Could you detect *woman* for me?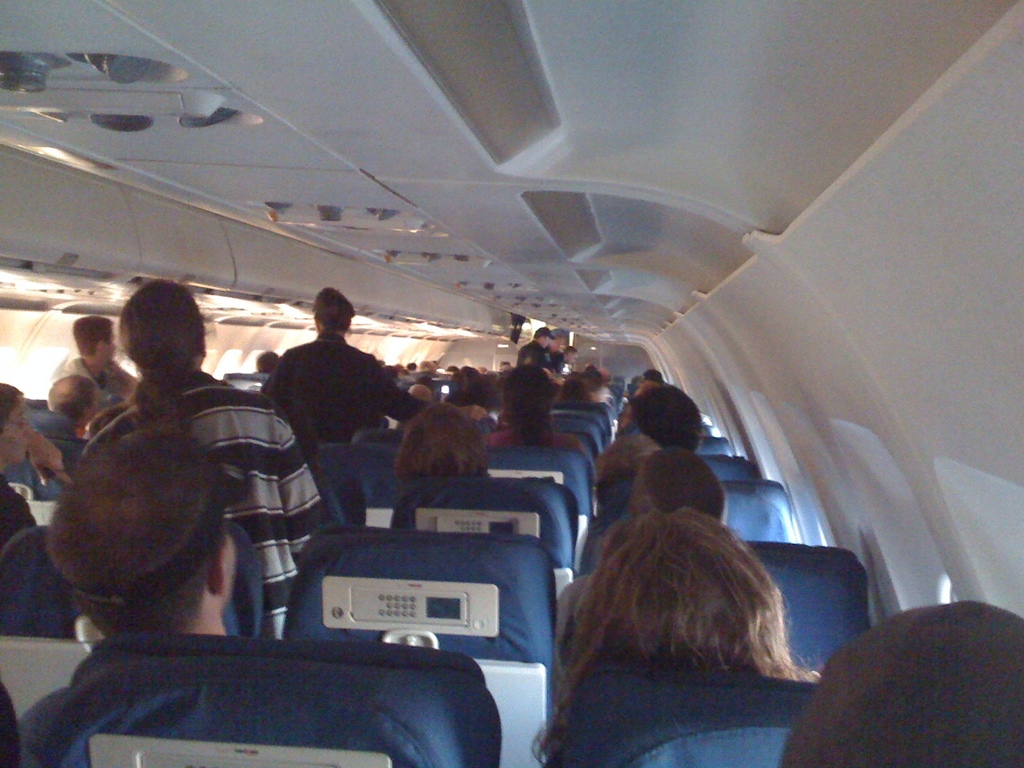
Detection result: locate(0, 376, 77, 558).
